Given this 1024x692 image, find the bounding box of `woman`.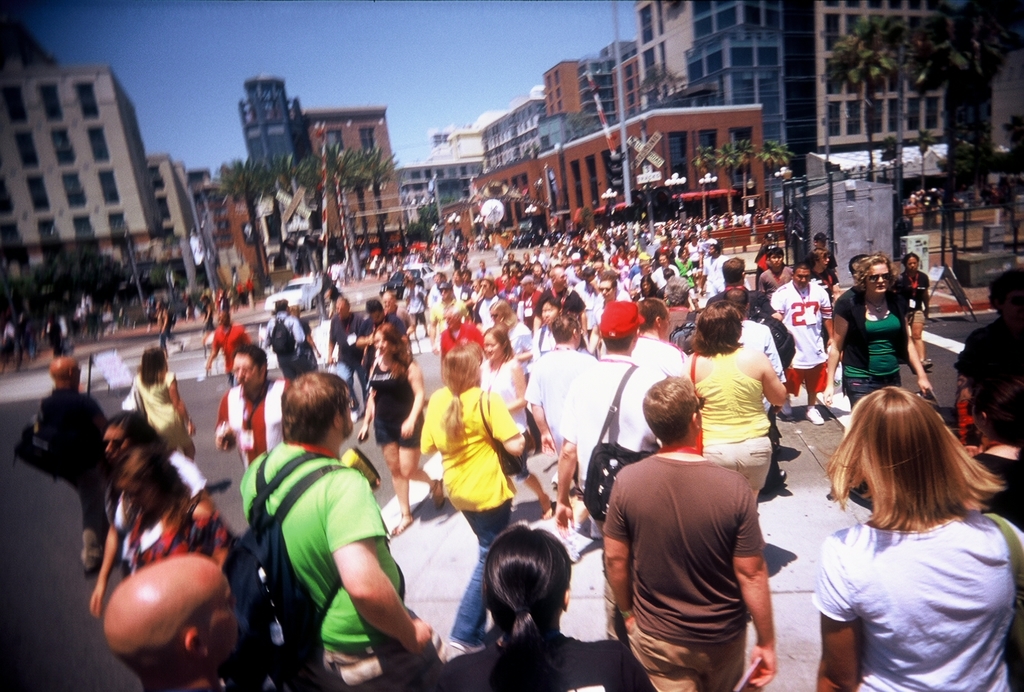
Rect(121, 343, 199, 459).
